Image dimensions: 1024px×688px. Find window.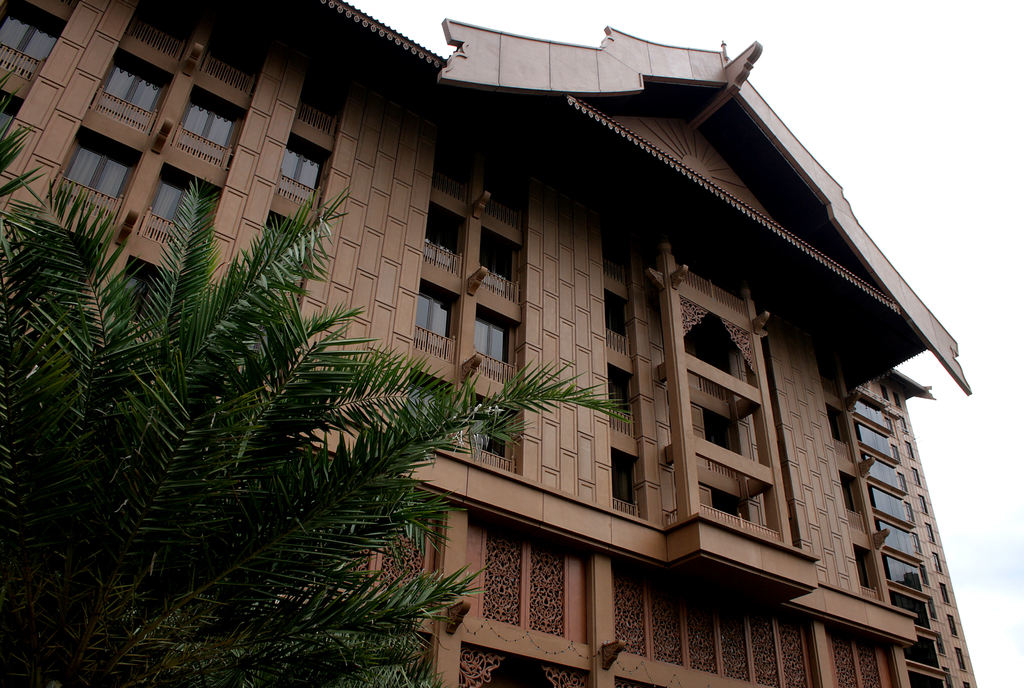
rect(877, 518, 916, 552).
